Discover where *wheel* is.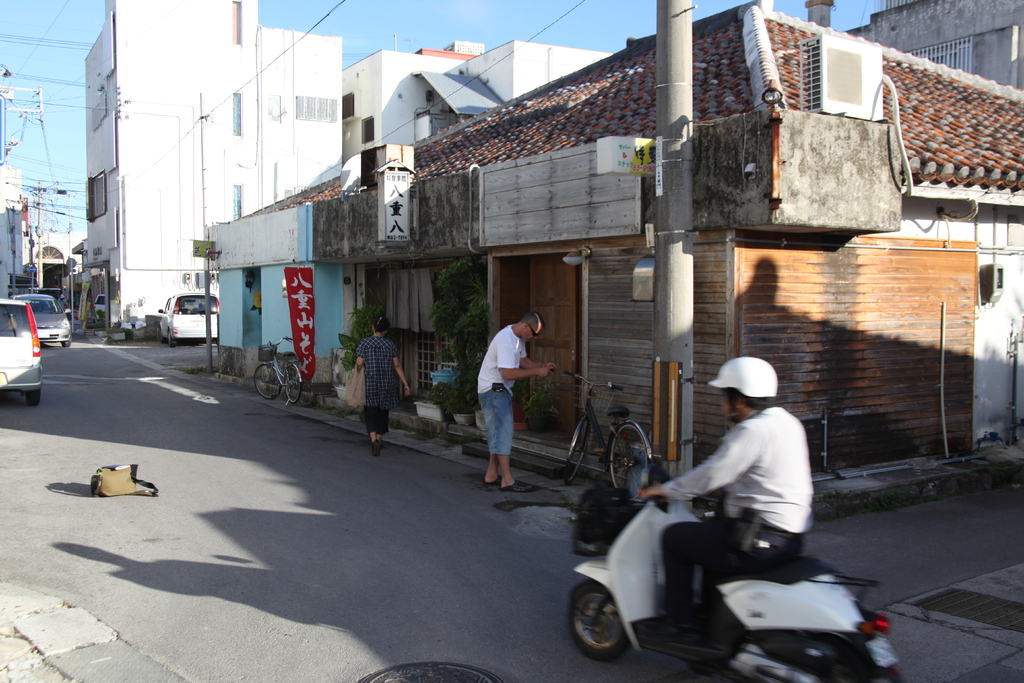
Discovered at select_region(26, 390, 40, 404).
